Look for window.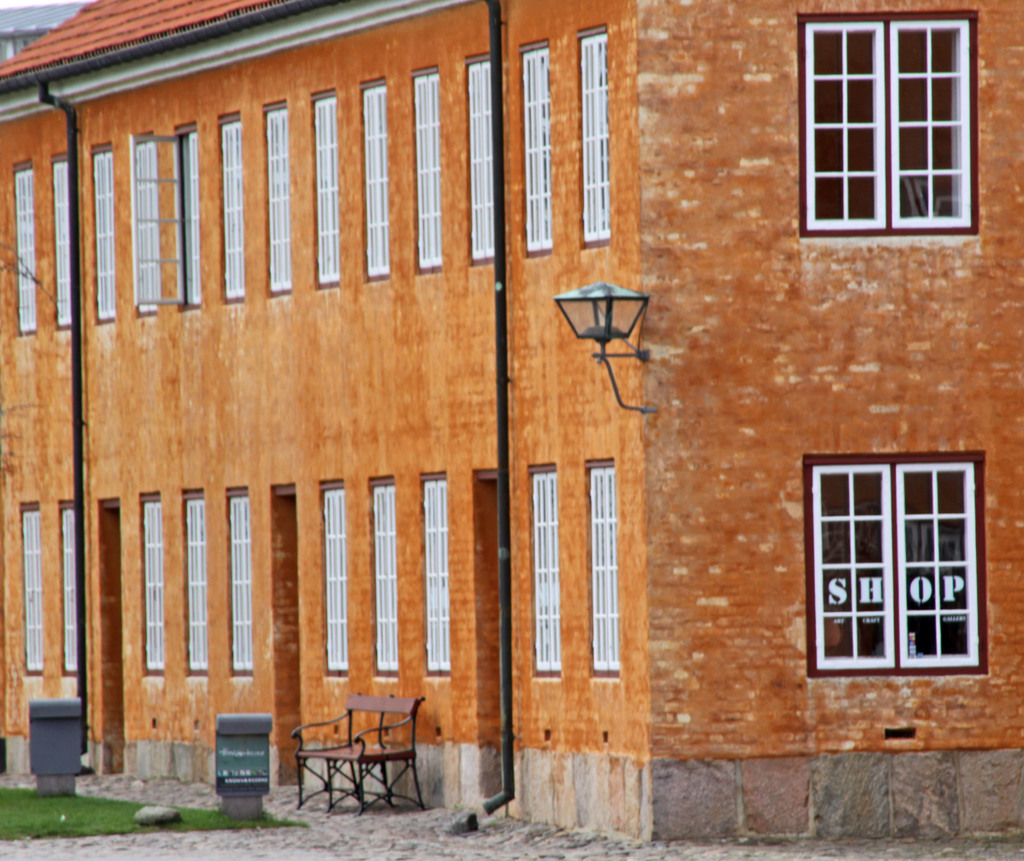
Found: region(312, 96, 344, 291).
